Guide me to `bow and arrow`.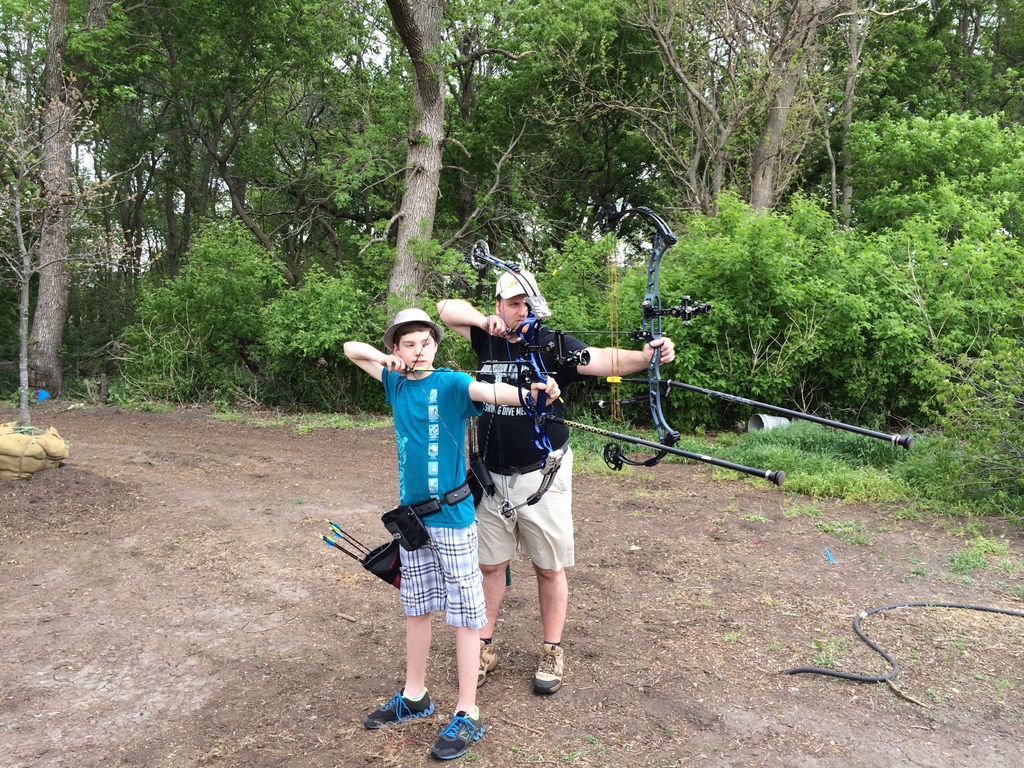
Guidance: bbox=[497, 207, 921, 474].
